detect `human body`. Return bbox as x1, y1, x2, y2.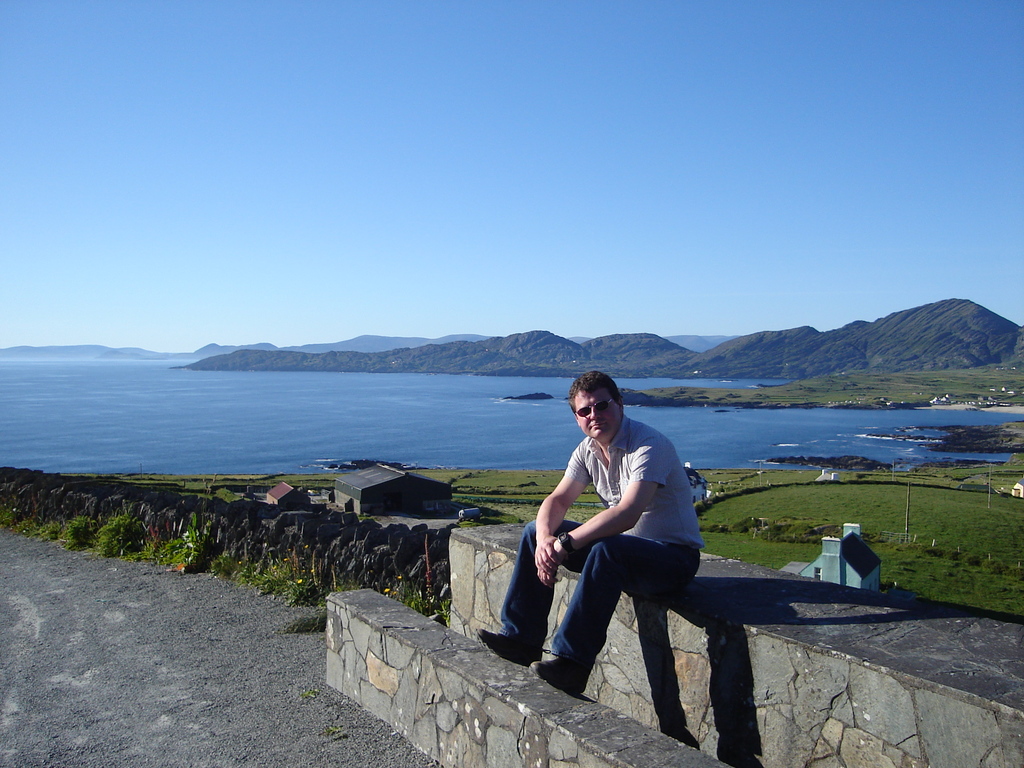
472, 415, 704, 698.
